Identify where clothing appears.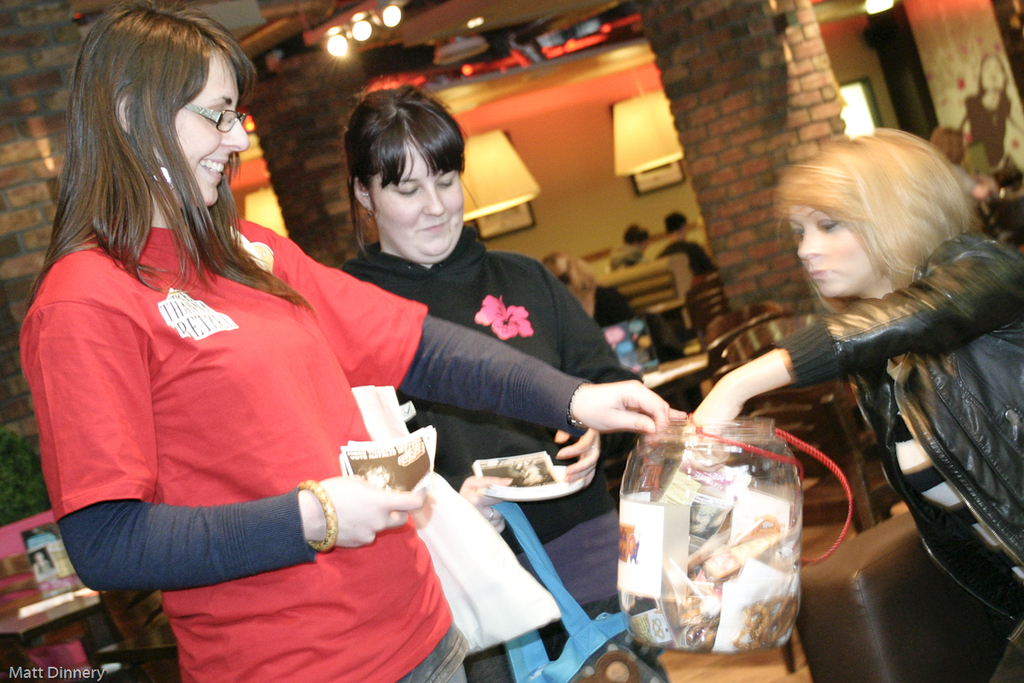
Appears at (660, 238, 716, 320).
